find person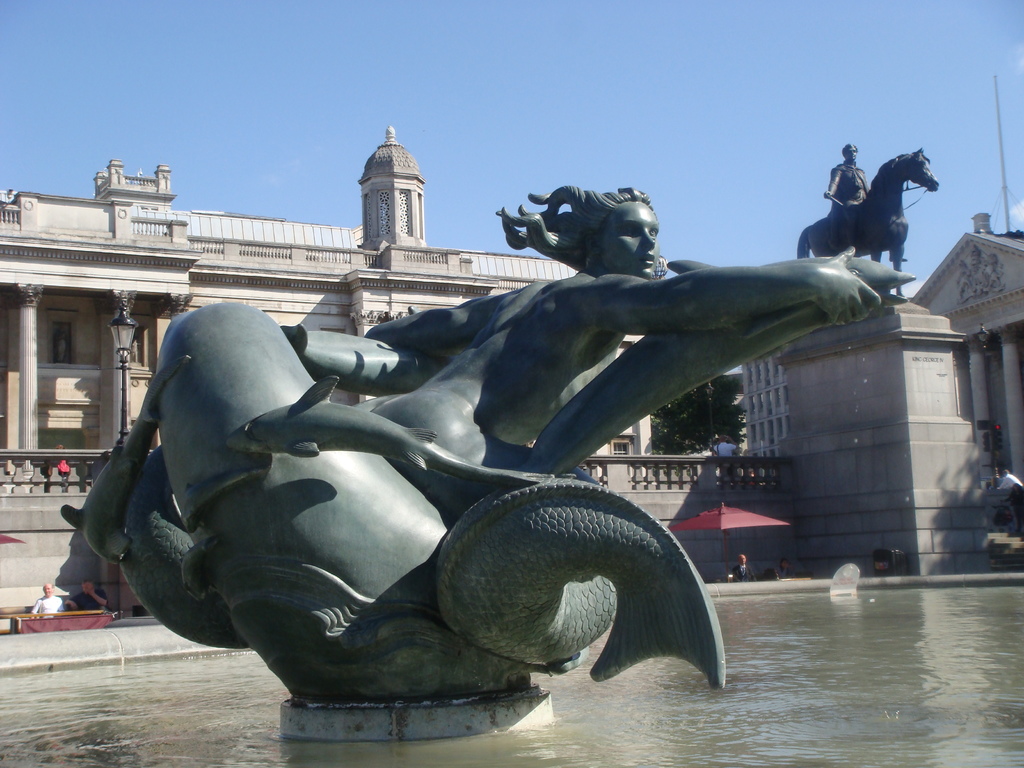
(820, 138, 875, 257)
